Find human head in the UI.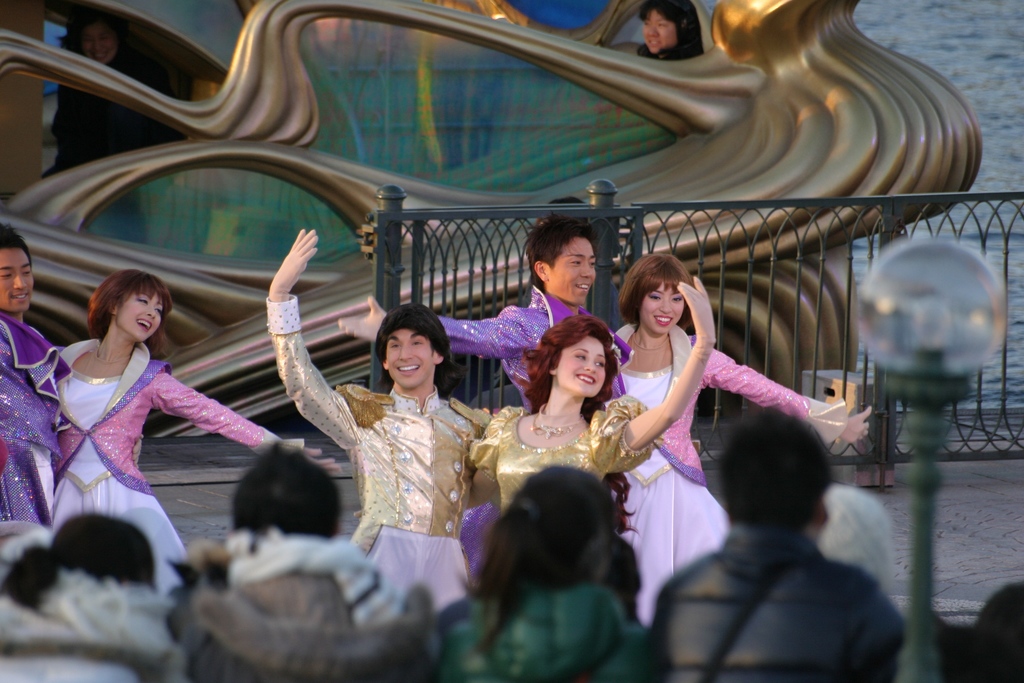
UI element at (525, 215, 598, 306).
